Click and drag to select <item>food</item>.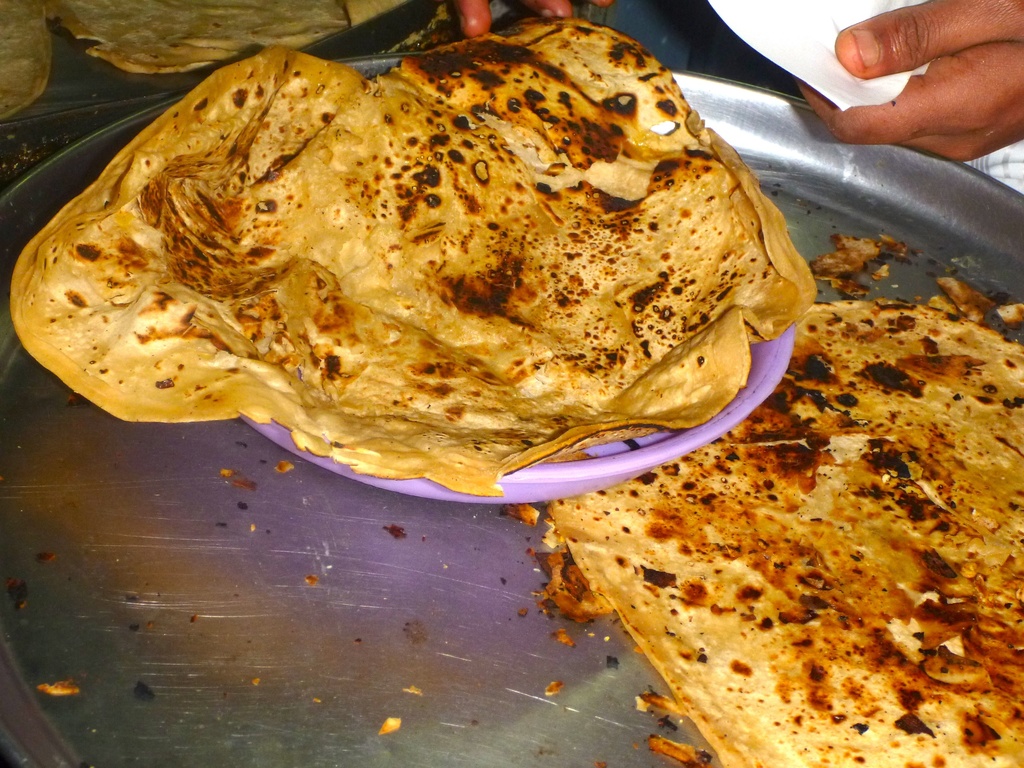
Selection: box(38, 19, 799, 474).
